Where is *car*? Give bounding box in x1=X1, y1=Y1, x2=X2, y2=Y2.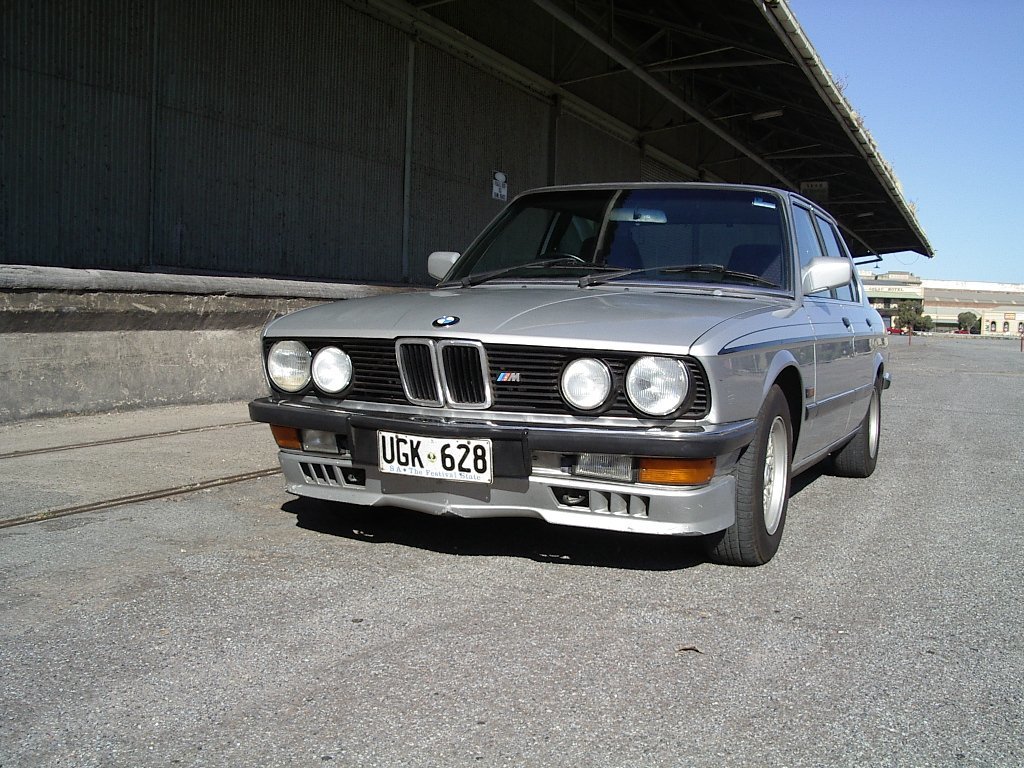
x1=250, y1=171, x2=906, y2=567.
